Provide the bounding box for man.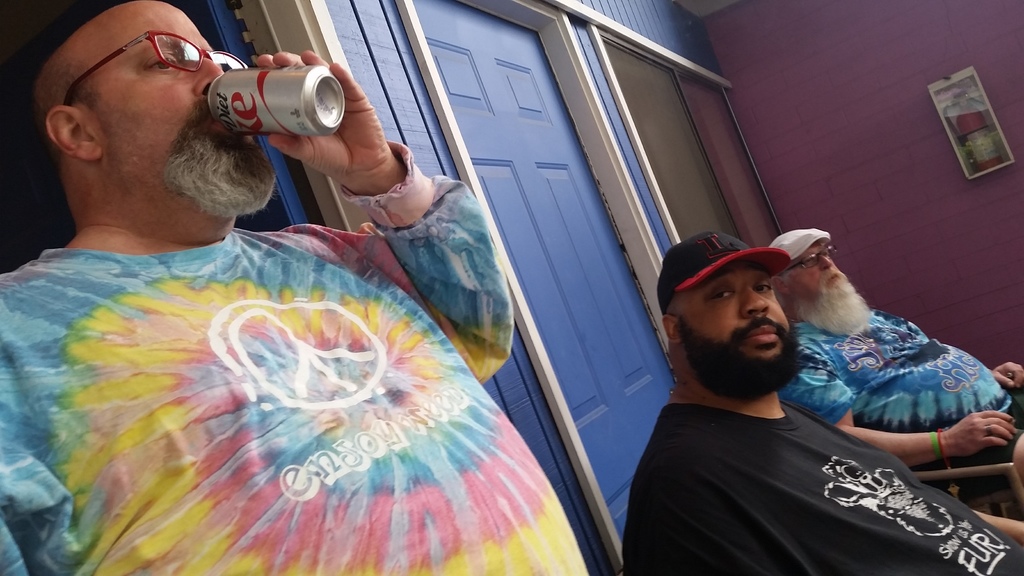
[left=758, top=214, right=1023, bottom=449].
